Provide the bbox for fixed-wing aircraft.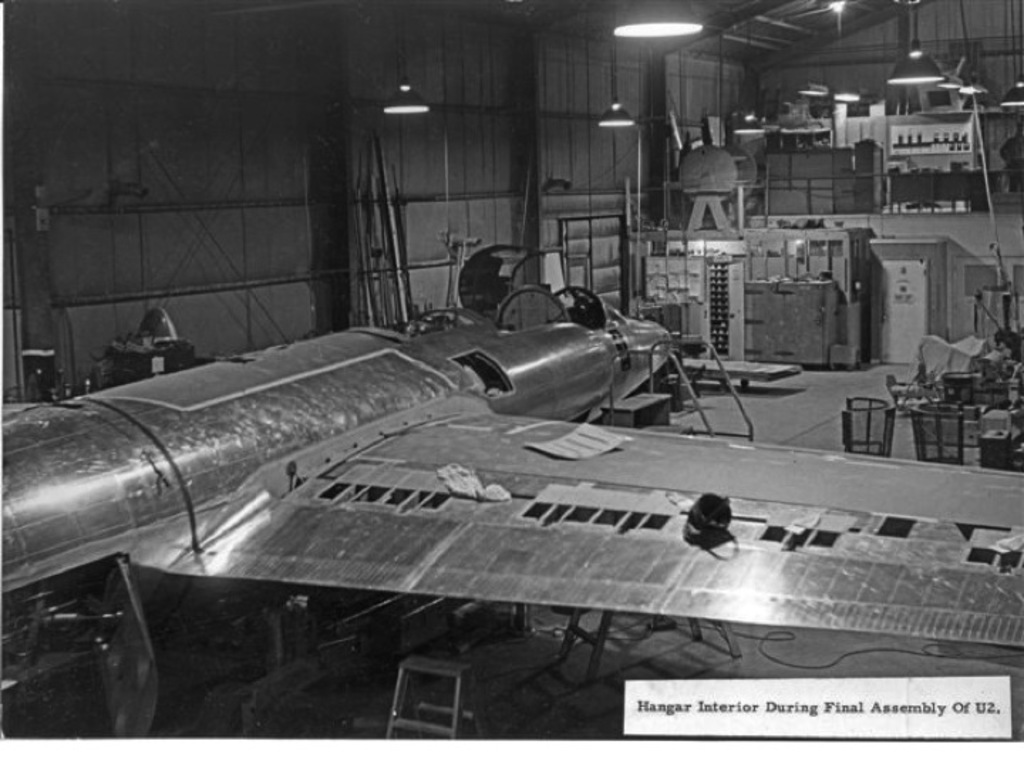
[0,263,1023,745].
